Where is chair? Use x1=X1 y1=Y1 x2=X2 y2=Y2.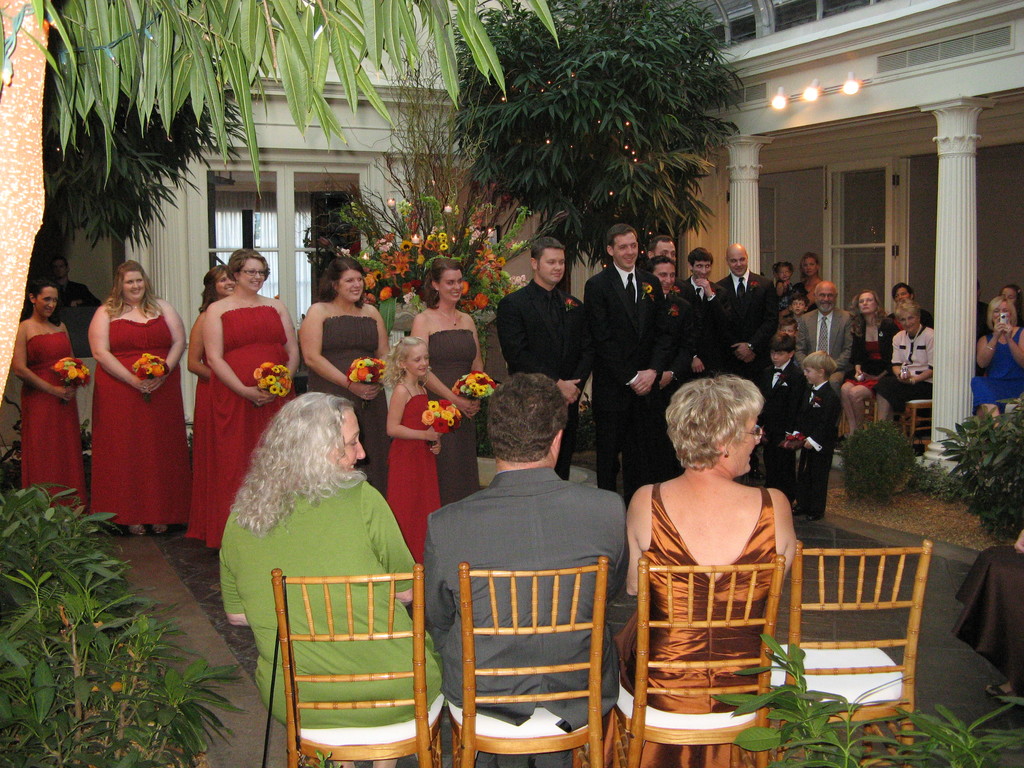
x1=837 y1=399 x2=877 y2=439.
